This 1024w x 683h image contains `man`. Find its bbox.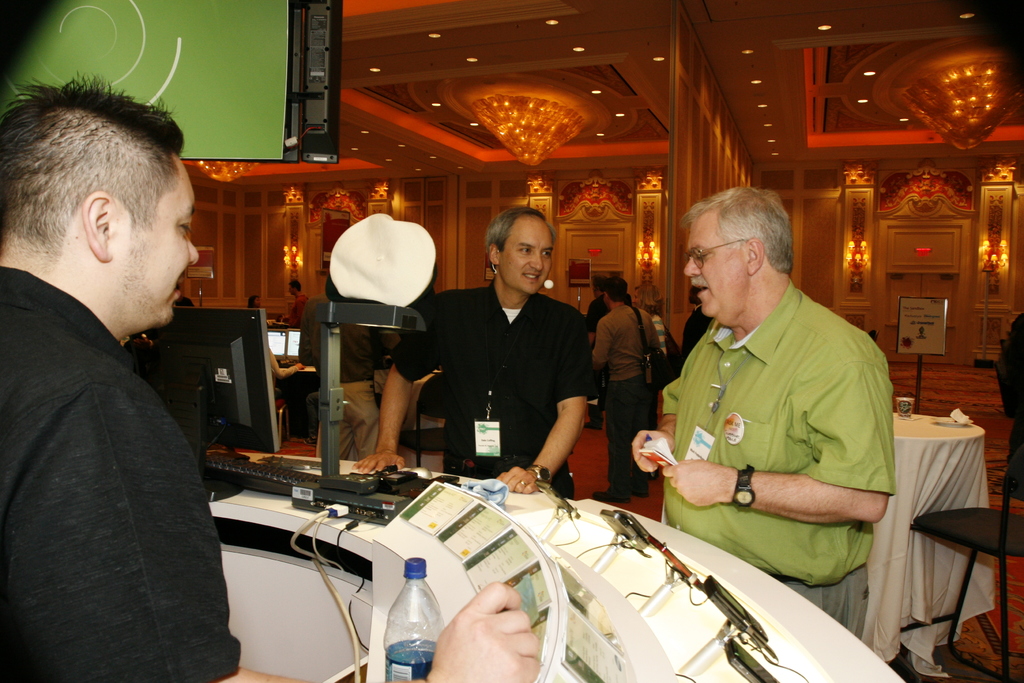
<region>589, 274, 662, 501</region>.
